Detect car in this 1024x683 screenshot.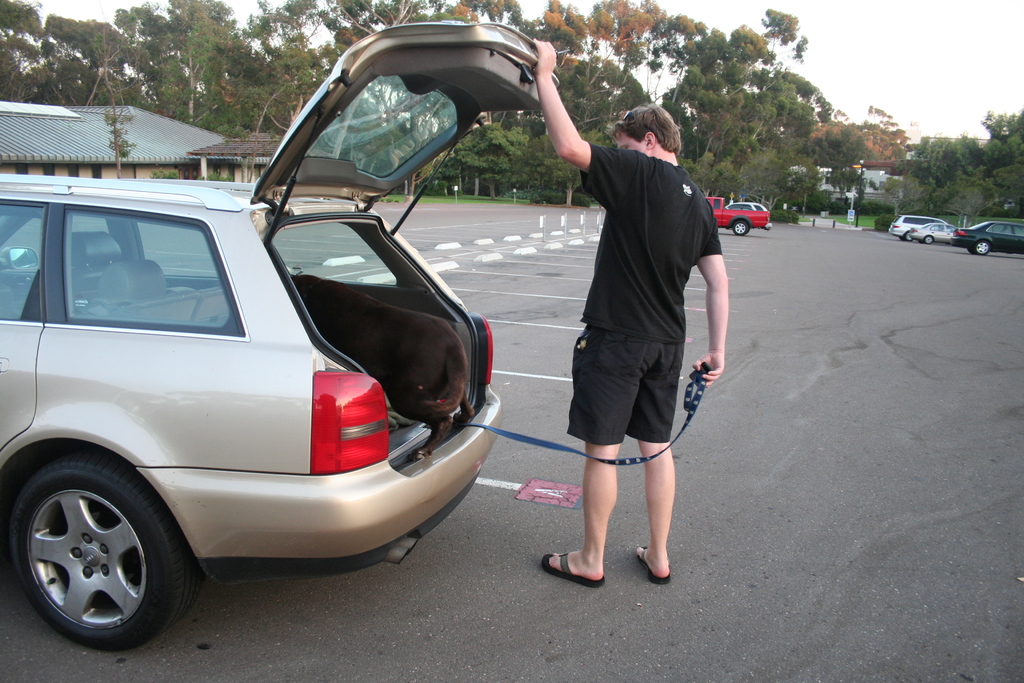
Detection: (x1=0, y1=86, x2=566, y2=640).
